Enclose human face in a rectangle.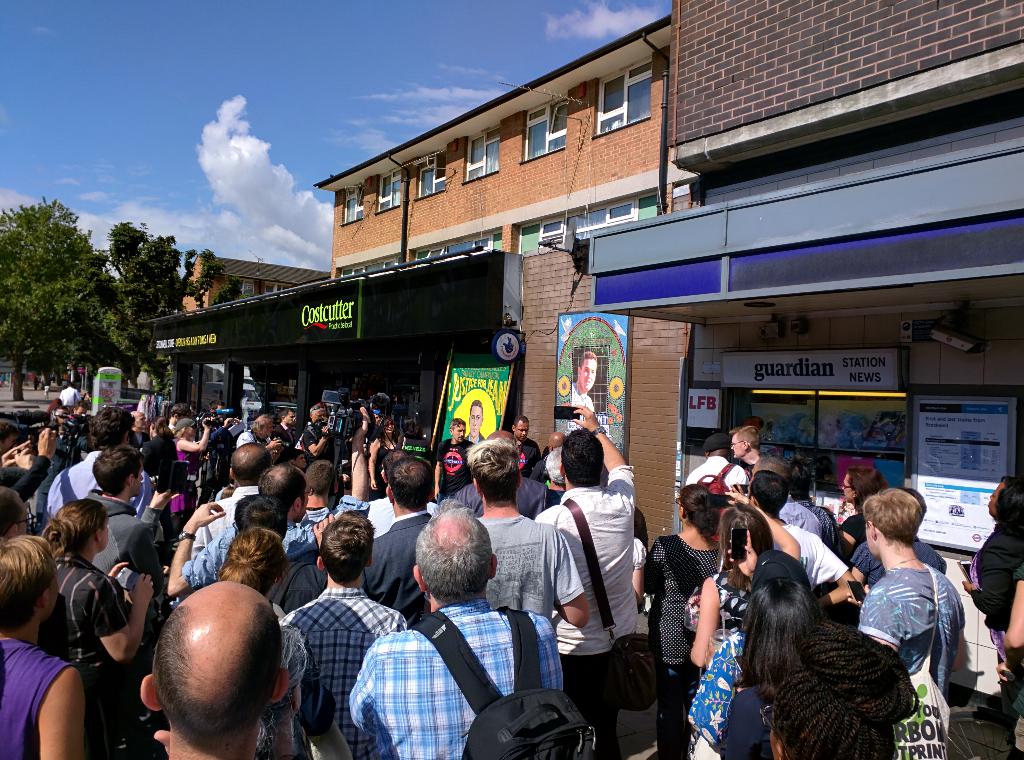
locate(467, 405, 483, 439).
